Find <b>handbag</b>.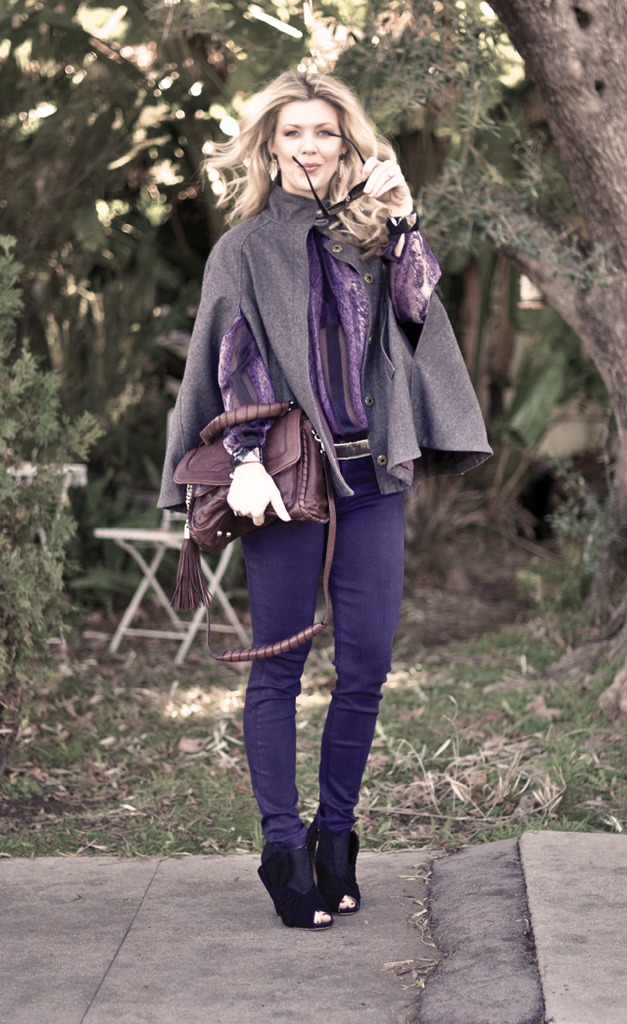
[177, 409, 339, 657].
